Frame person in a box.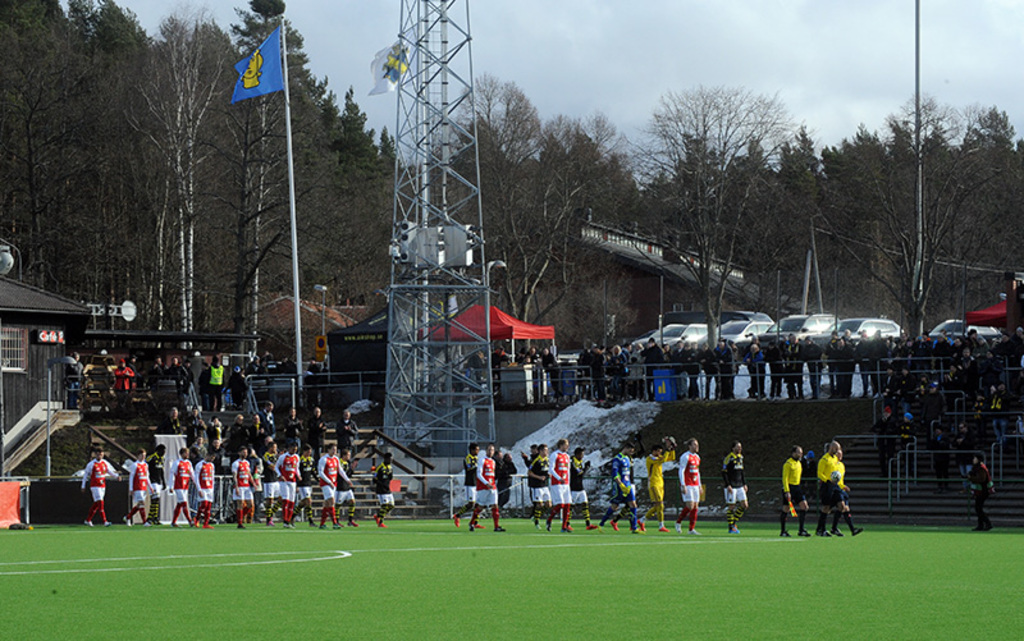
bbox(82, 447, 124, 532).
